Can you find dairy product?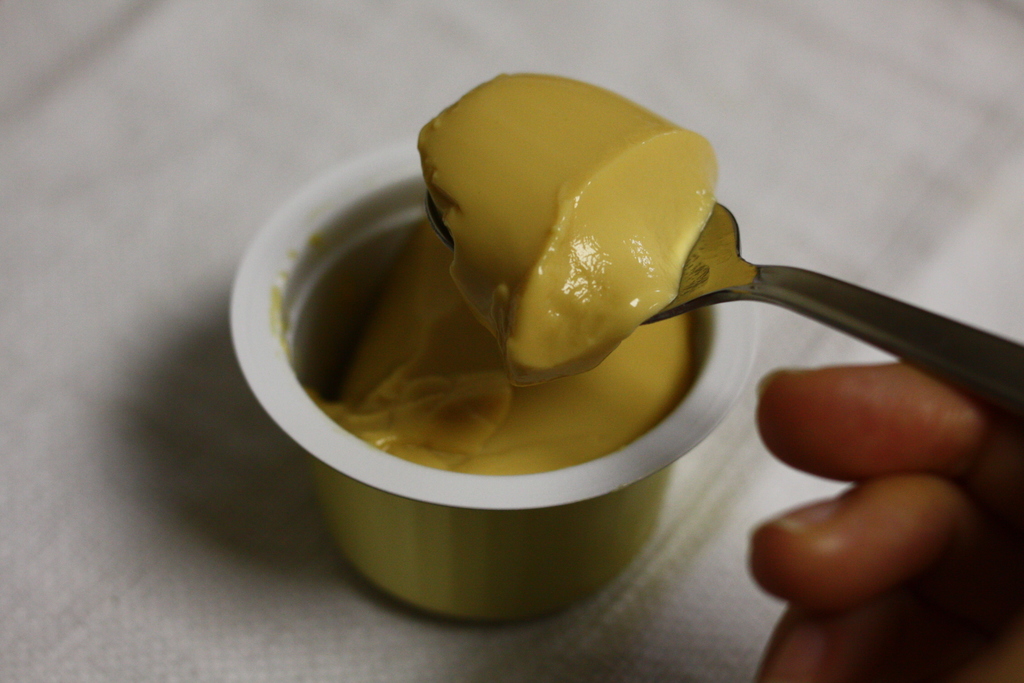
Yes, bounding box: 308, 70, 692, 481.
